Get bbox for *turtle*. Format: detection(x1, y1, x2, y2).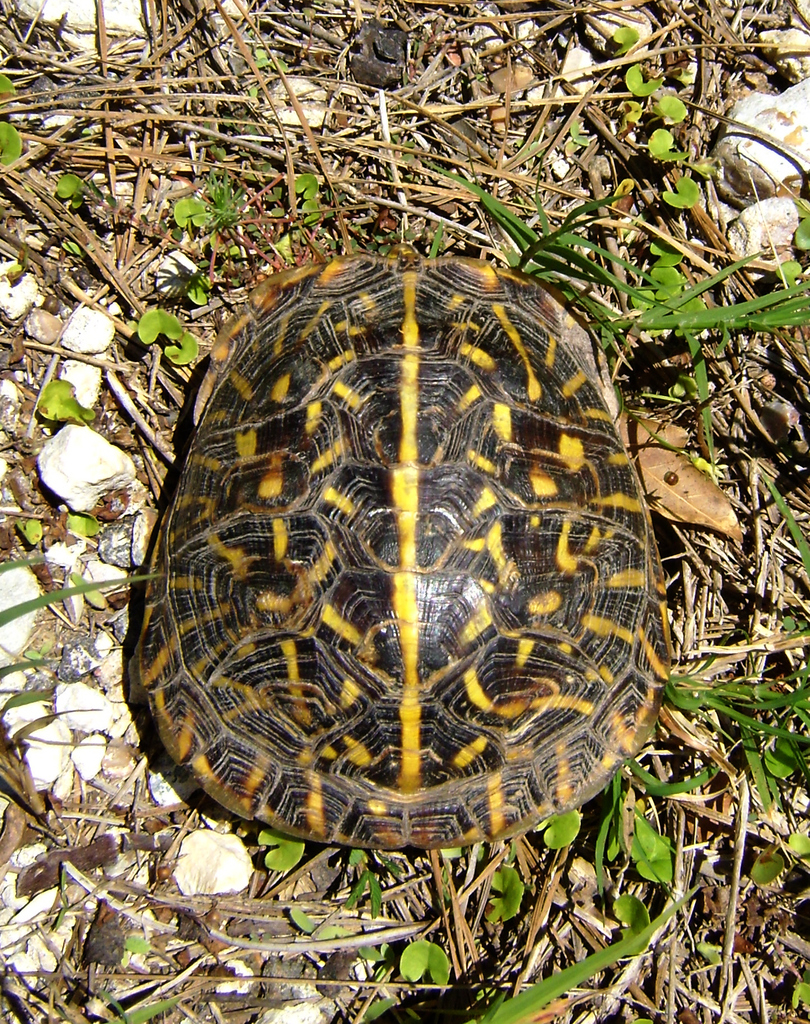
detection(133, 246, 676, 844).
